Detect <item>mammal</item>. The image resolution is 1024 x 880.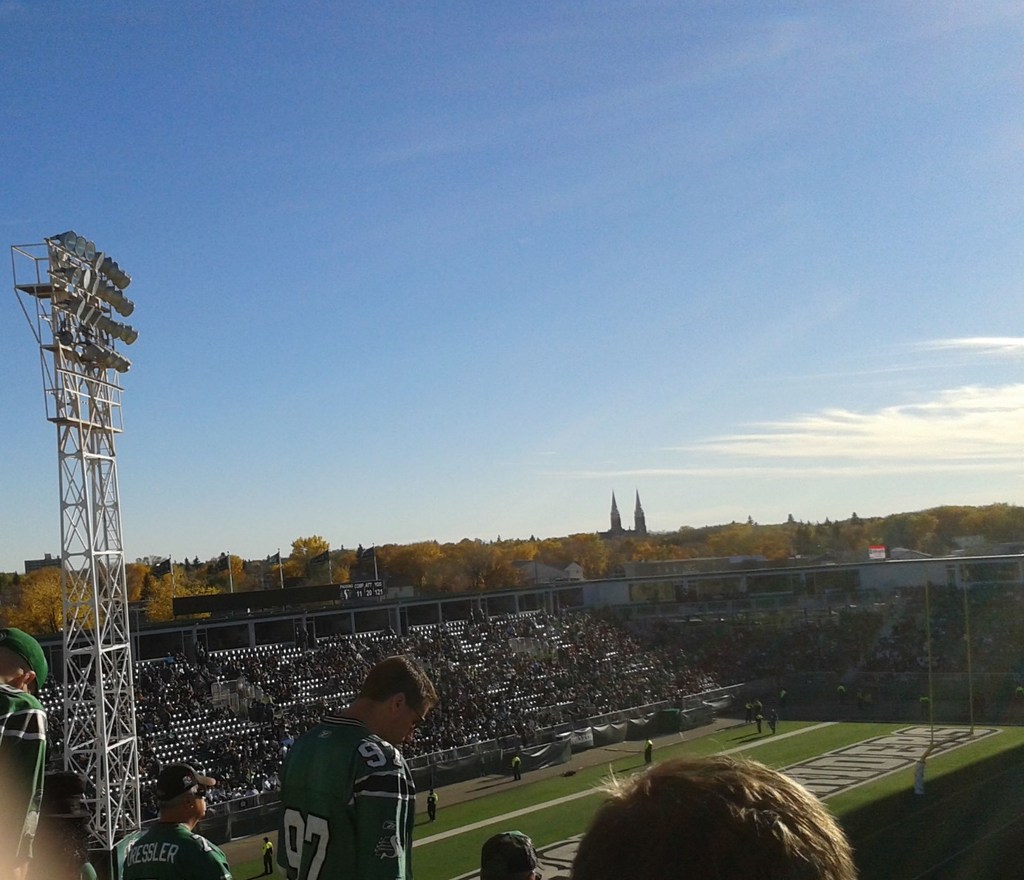
[744,702,755,727].
